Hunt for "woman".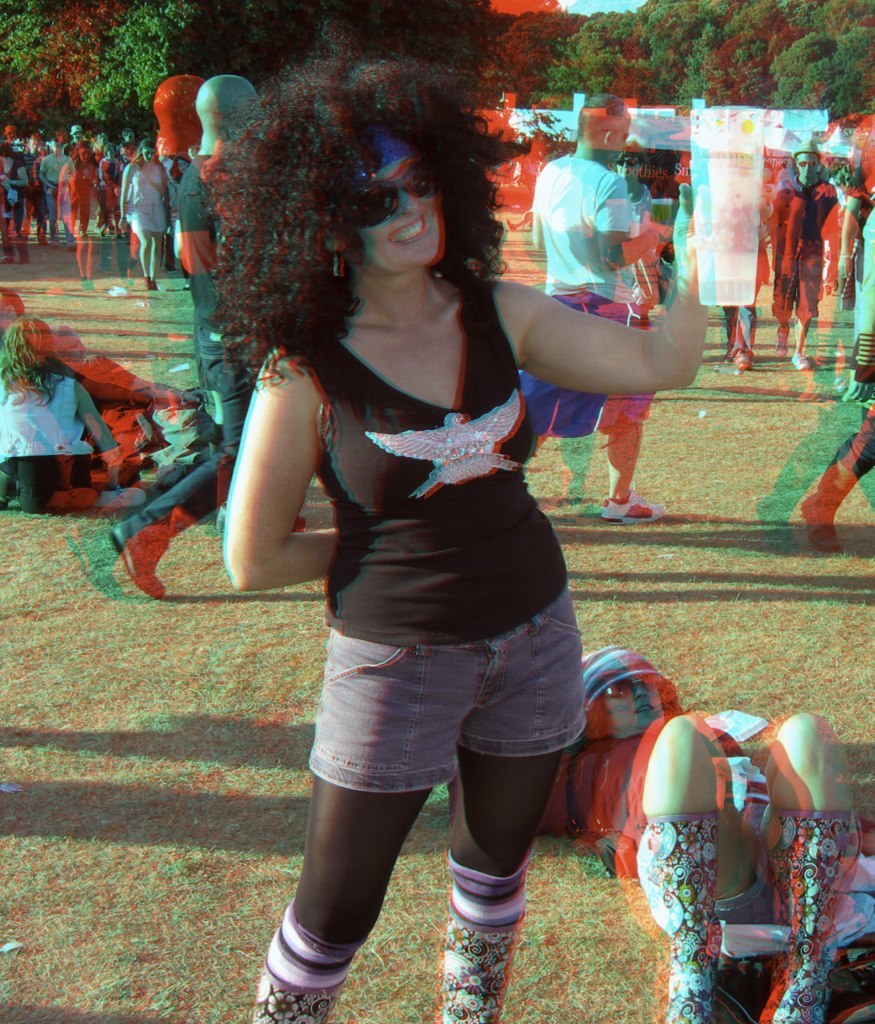
Hunted down at select_region(208, 76, 637, 994).
